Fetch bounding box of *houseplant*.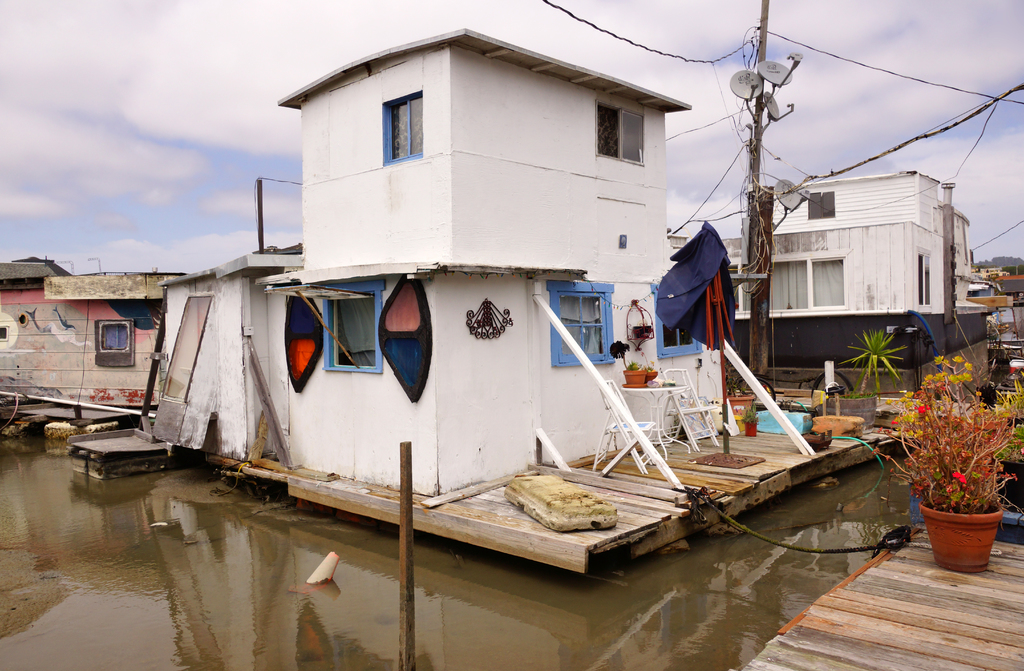
Bbox: [855,333,906,388].
